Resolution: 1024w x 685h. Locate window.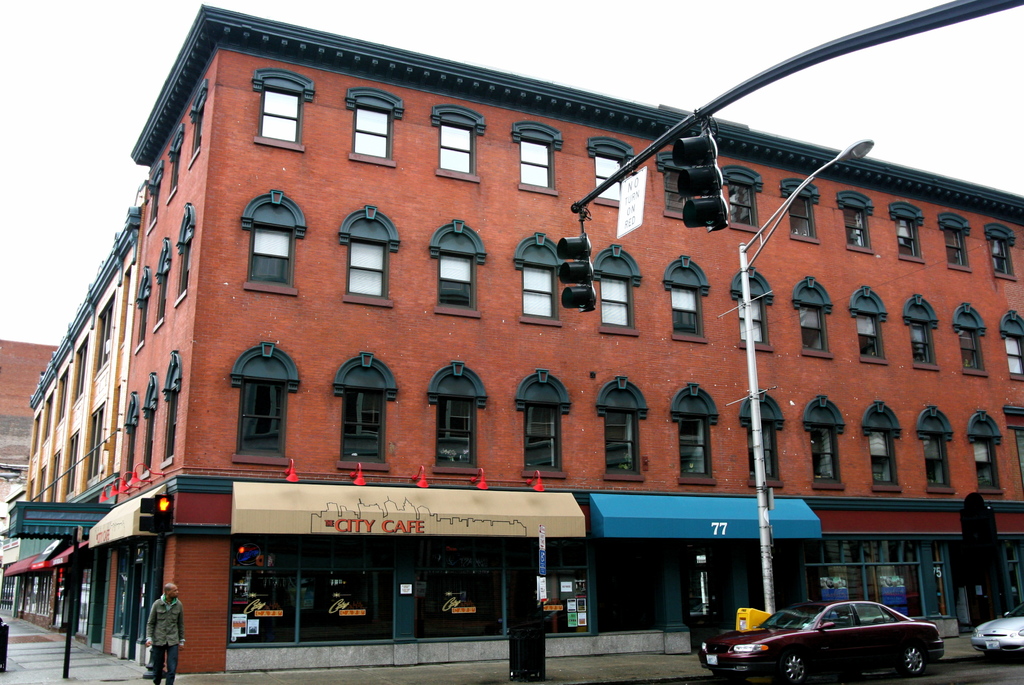
x1=794 y1=391 x2=846 y2=478.
